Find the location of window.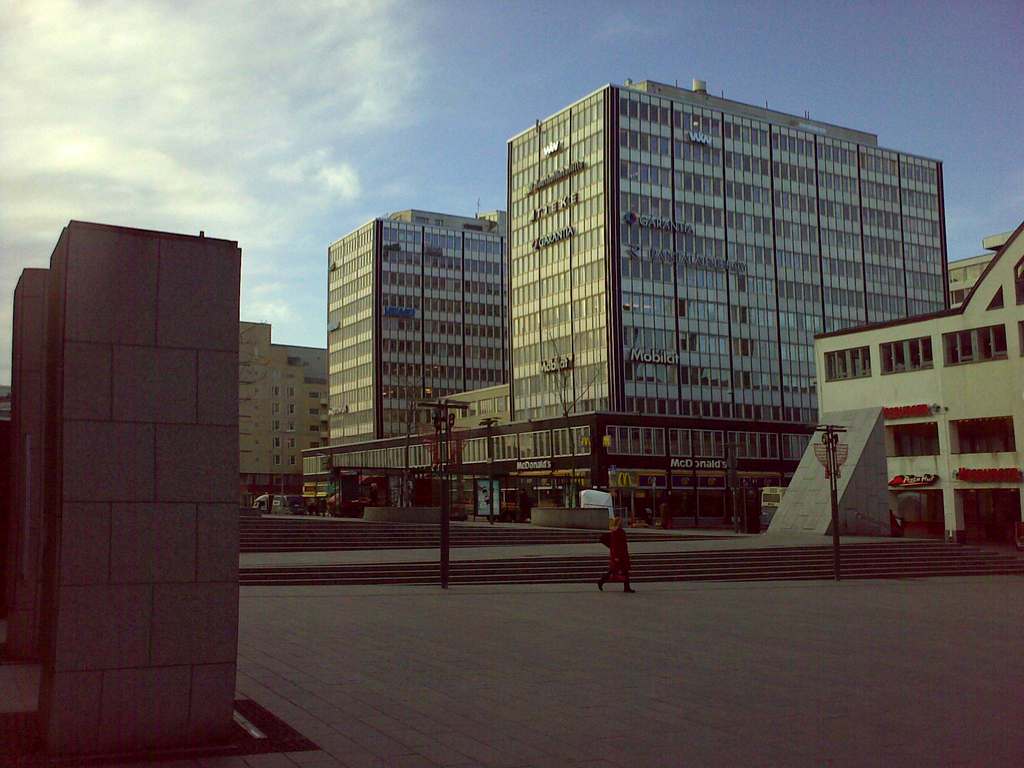
Location: <box>287,404,295,415</box>.
